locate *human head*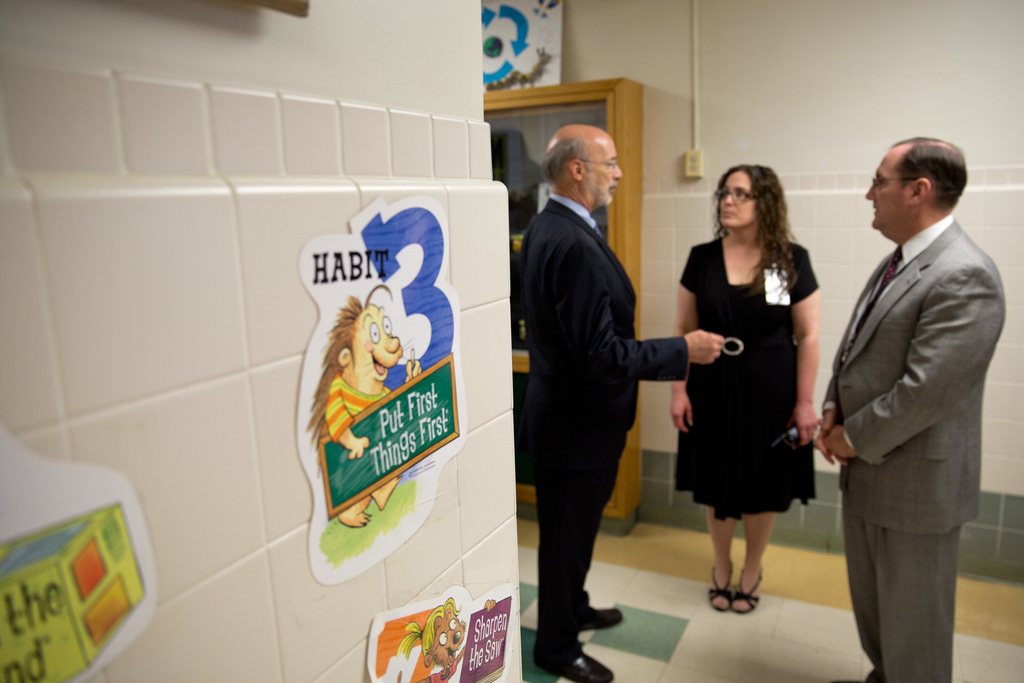
box=[719, 163, 787, 233]
